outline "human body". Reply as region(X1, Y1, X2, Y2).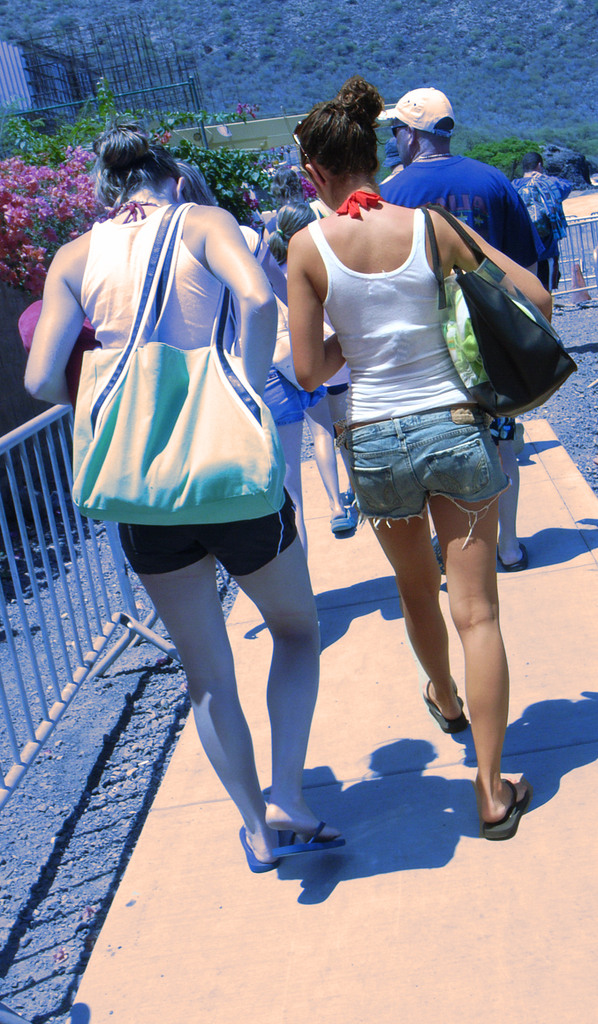
region(290, 81, 552, 842).
